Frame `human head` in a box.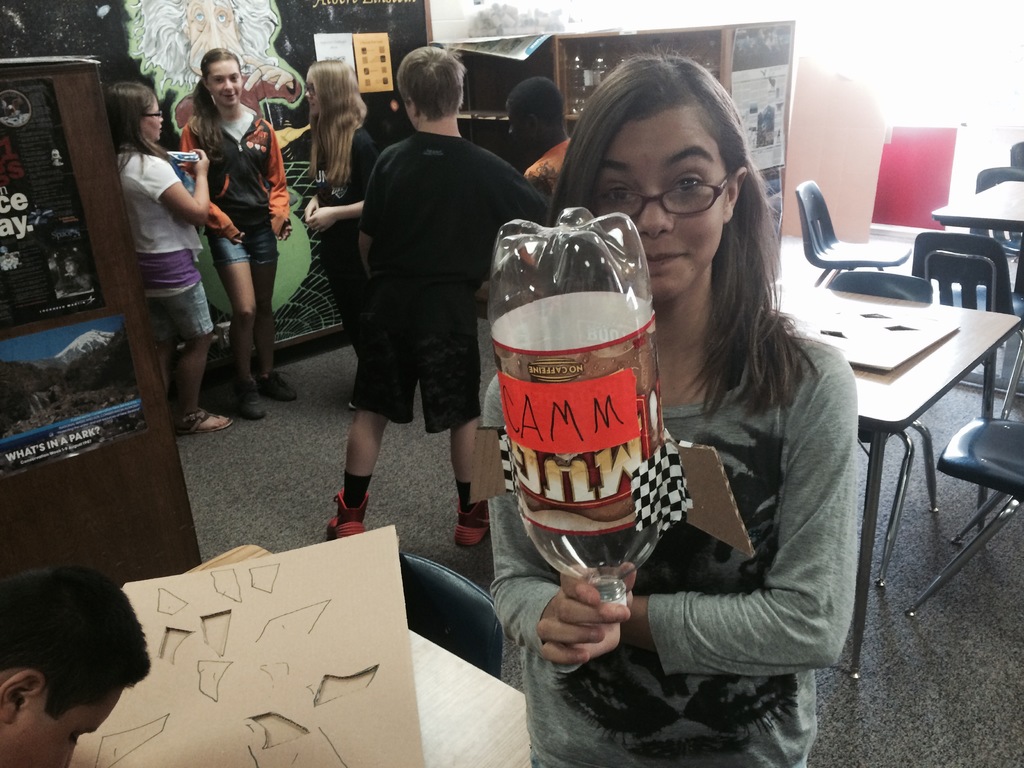
BBox(2, 100, 23, 118).
